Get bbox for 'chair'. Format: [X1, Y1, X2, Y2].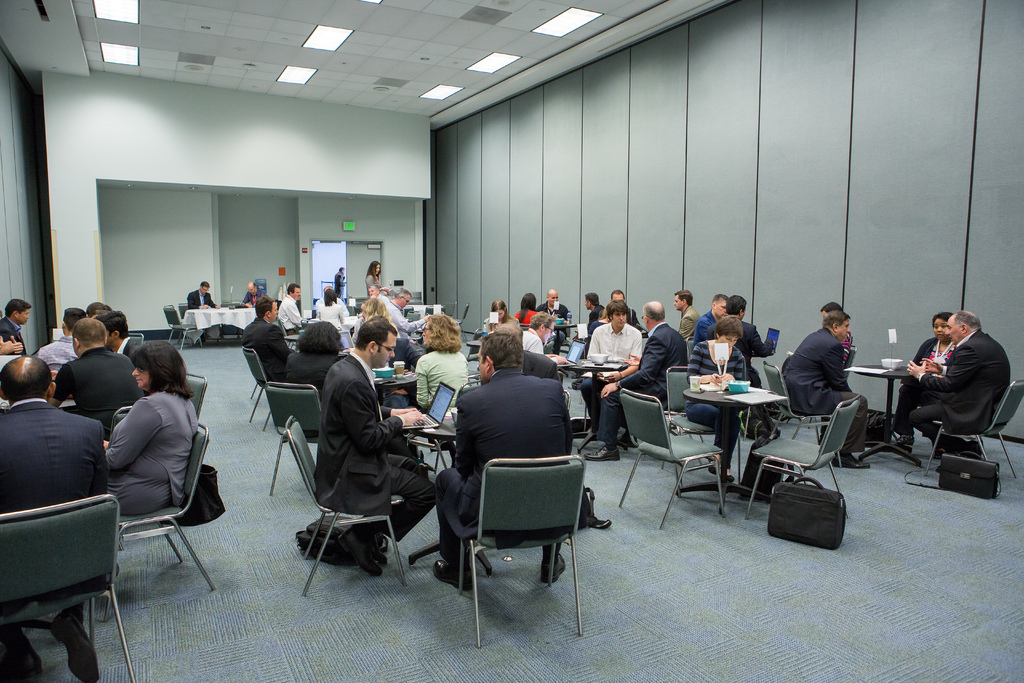
[745, 400, 861, 513].
